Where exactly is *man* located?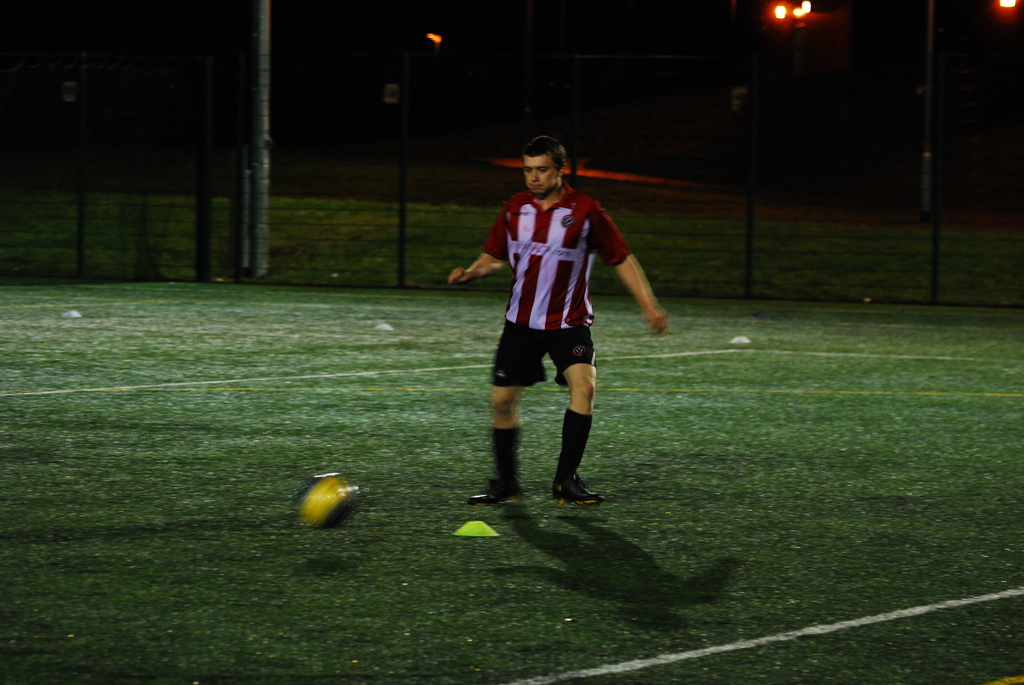
Its bounding box is bbox(450, 140, 672, 506).
